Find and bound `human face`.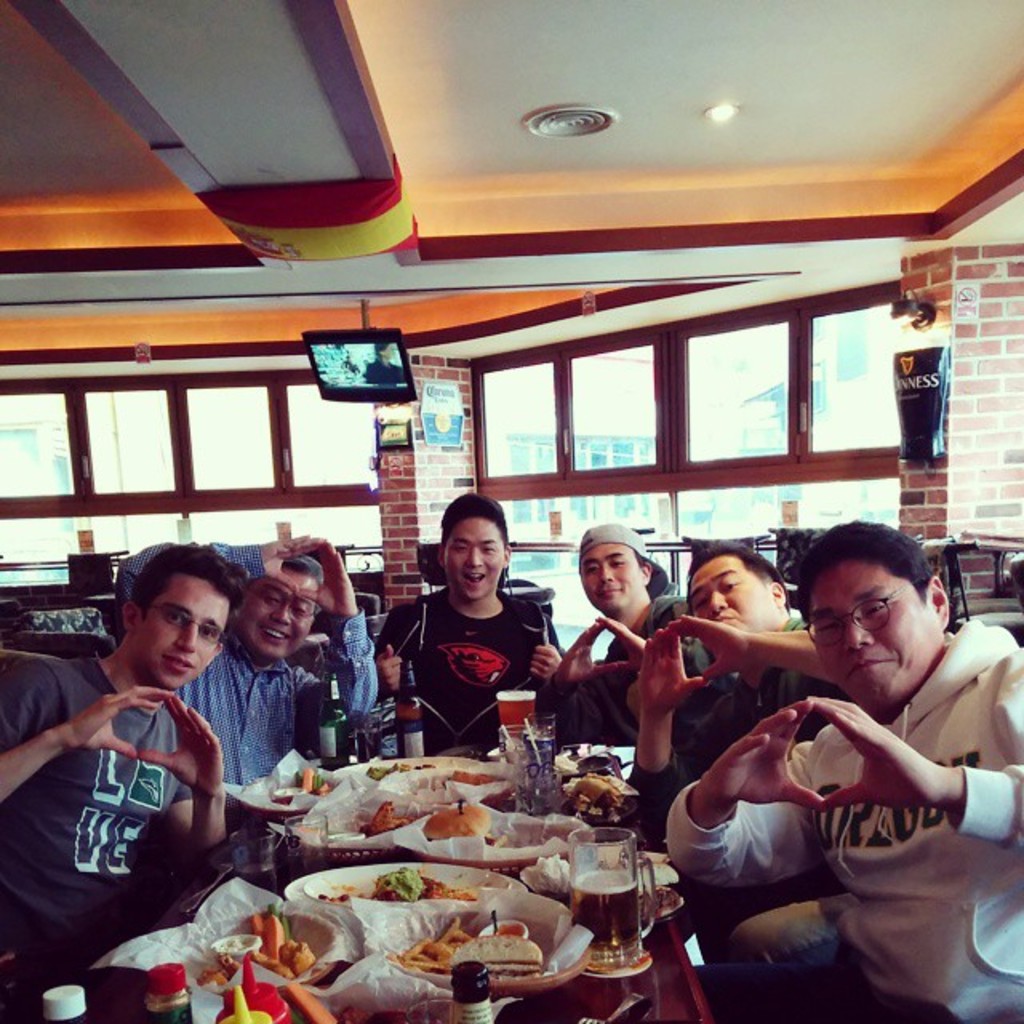
Bound: (left=586, top=536, right=646, bottom=614).
